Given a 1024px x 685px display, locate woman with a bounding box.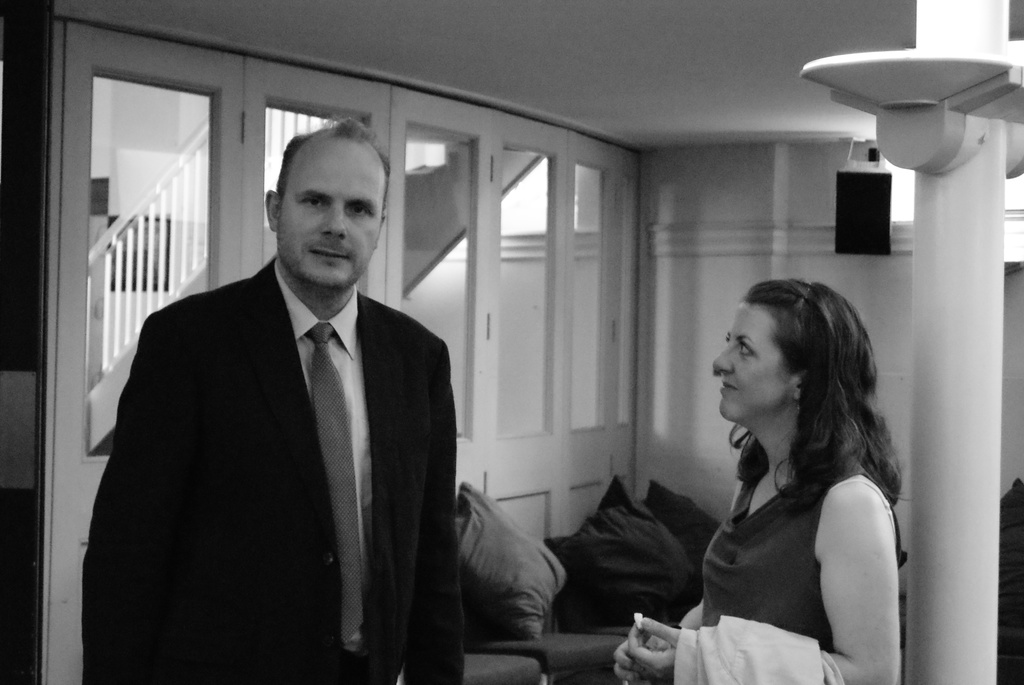
Located: (left=658, top=267, right=918, bottom=677).
